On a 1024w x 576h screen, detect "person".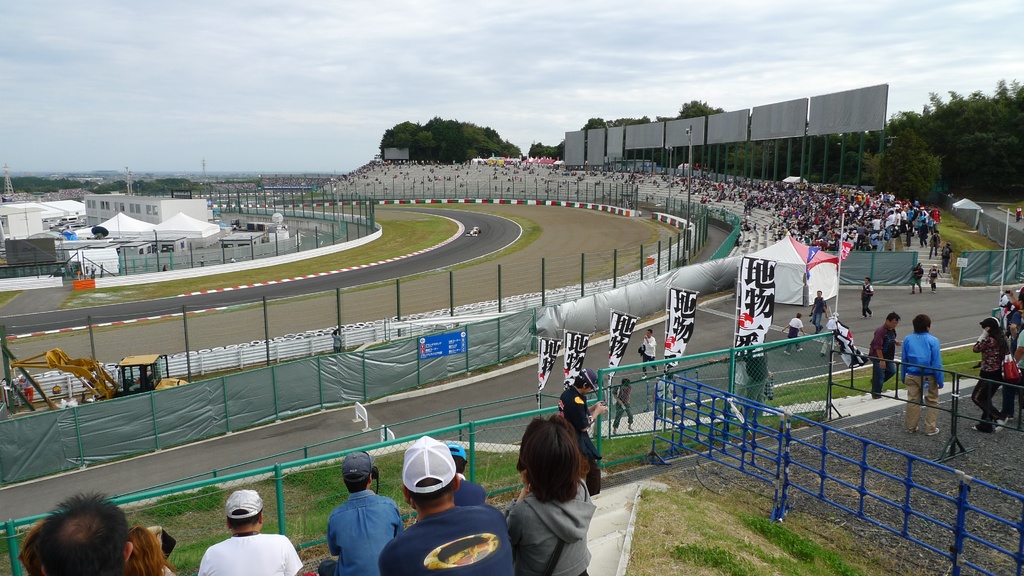
detection(321, 453, 401, 575).
